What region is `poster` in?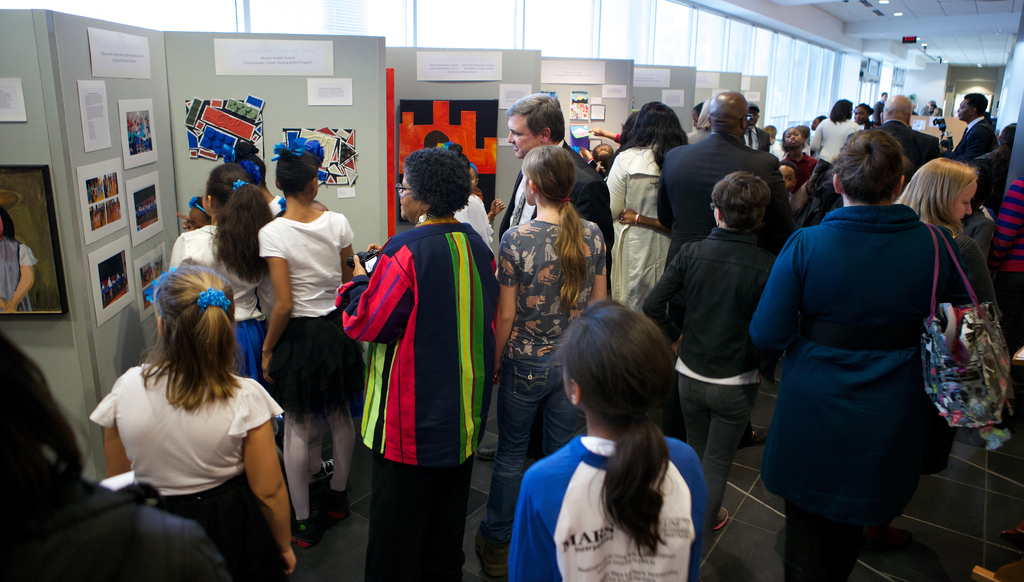
box(741, 70, 750, 90).
